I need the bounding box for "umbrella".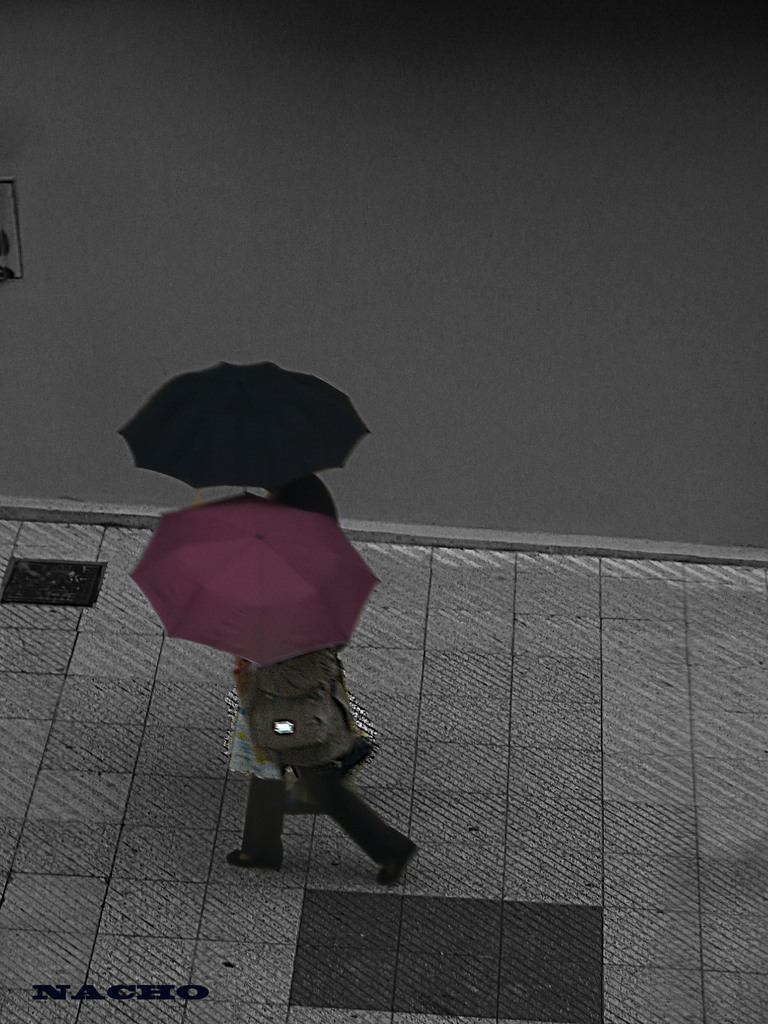
Here it is: <box>106,493,399,668</box>.
